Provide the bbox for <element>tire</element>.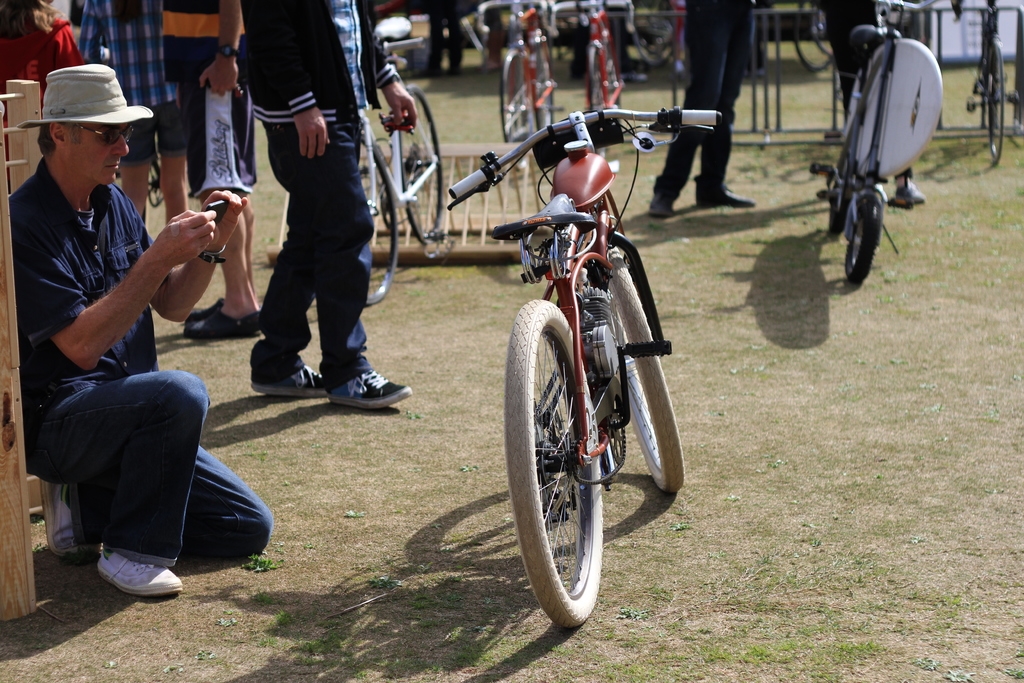
978 85 988 129.
